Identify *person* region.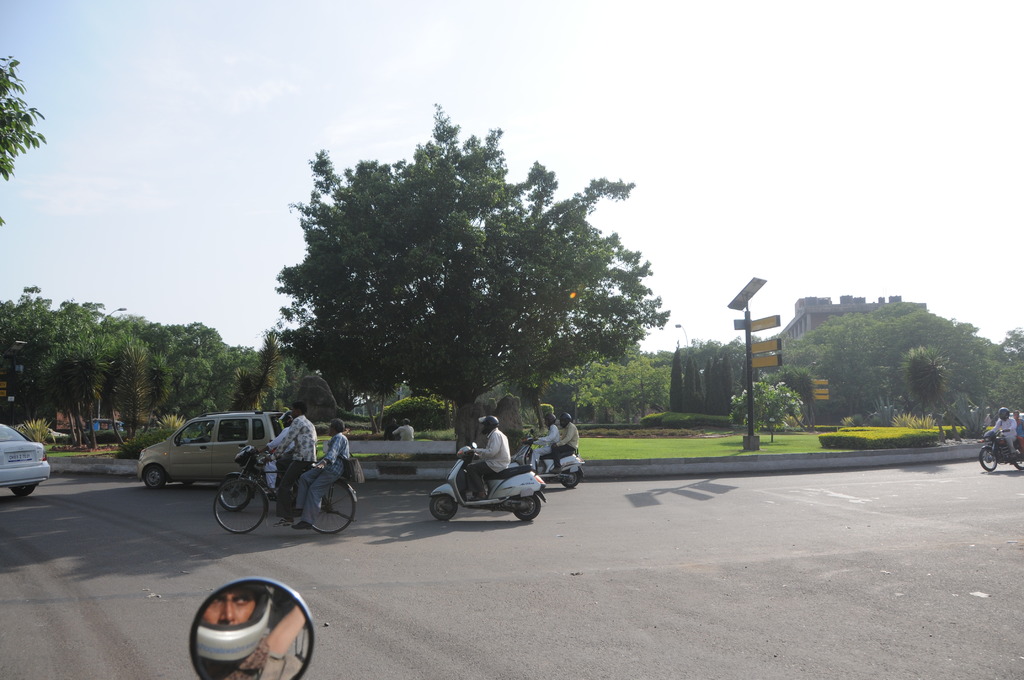
Region: 521/414/562/479.
